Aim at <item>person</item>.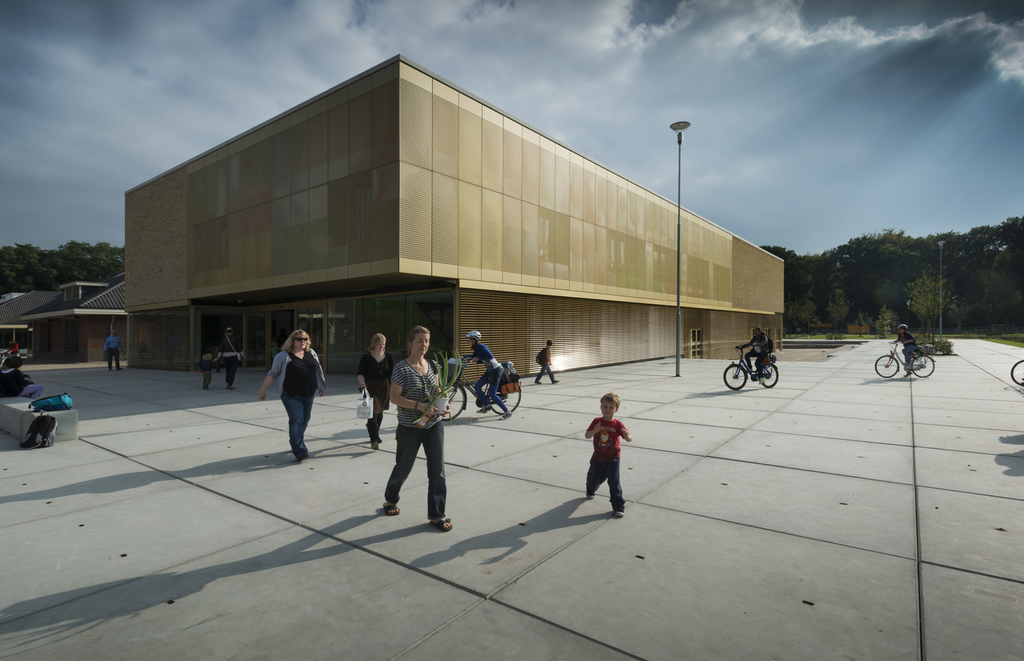
Aimed at <box>459,327,515,420</box>.
